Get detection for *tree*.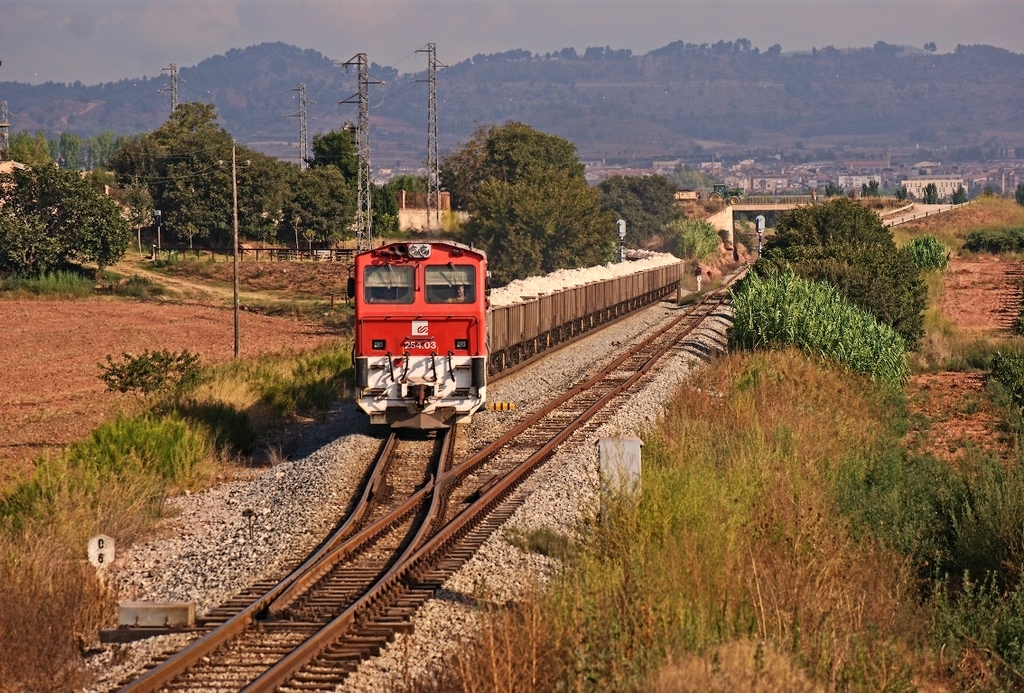
Detection: (467, 168, 599, 297).
